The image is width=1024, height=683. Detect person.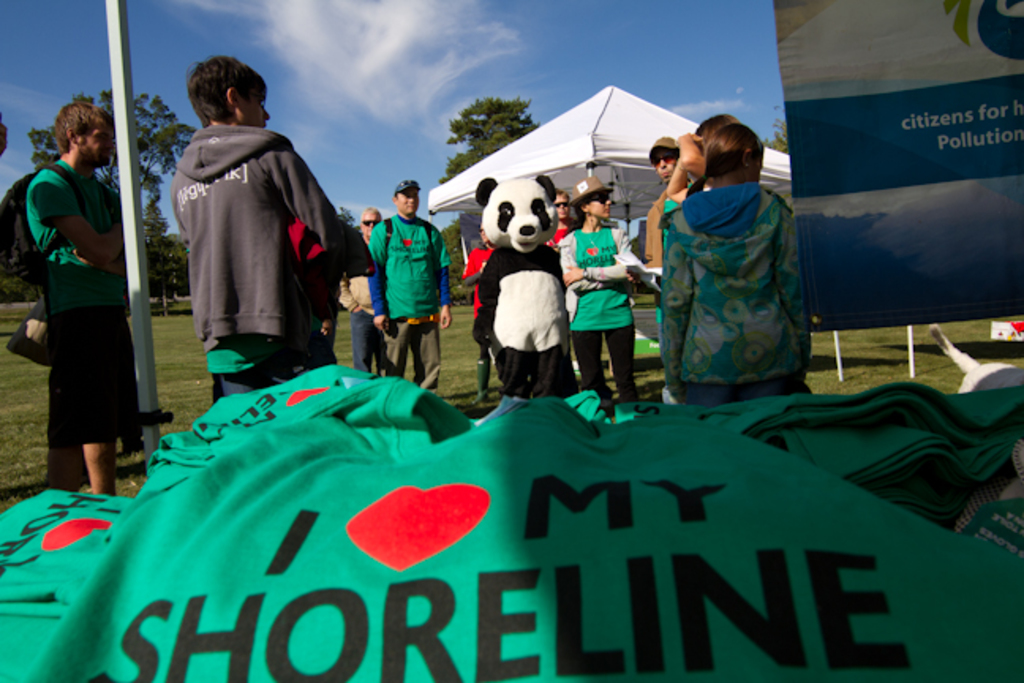
Detection: locate(349, 206, 378, 373).
